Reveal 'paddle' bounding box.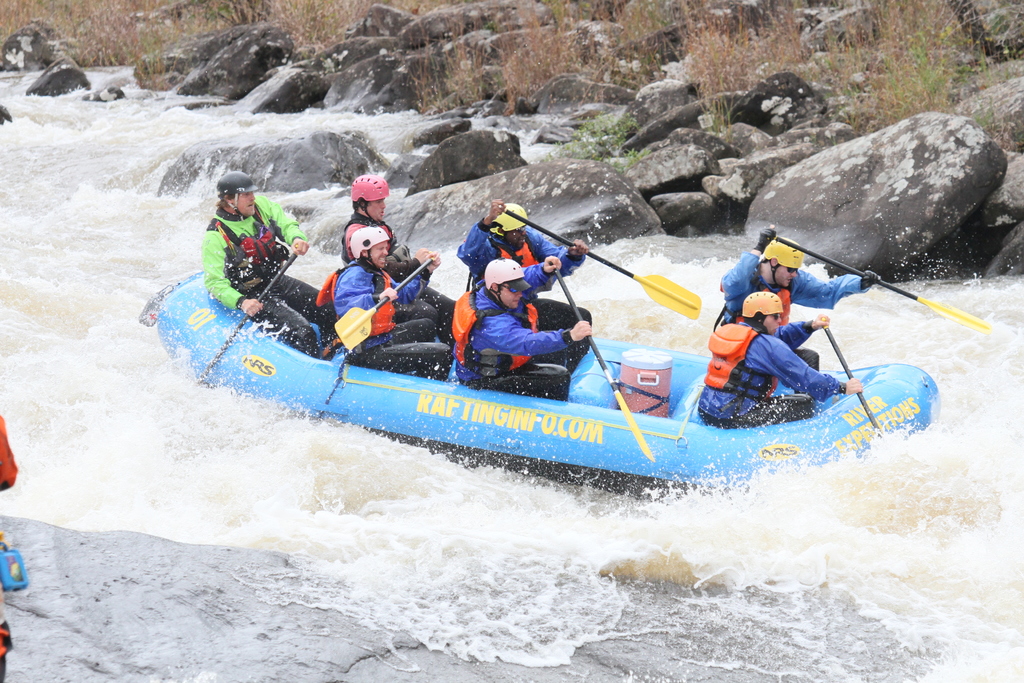
Revealed: l=399, t=206, r=430, b=263.
